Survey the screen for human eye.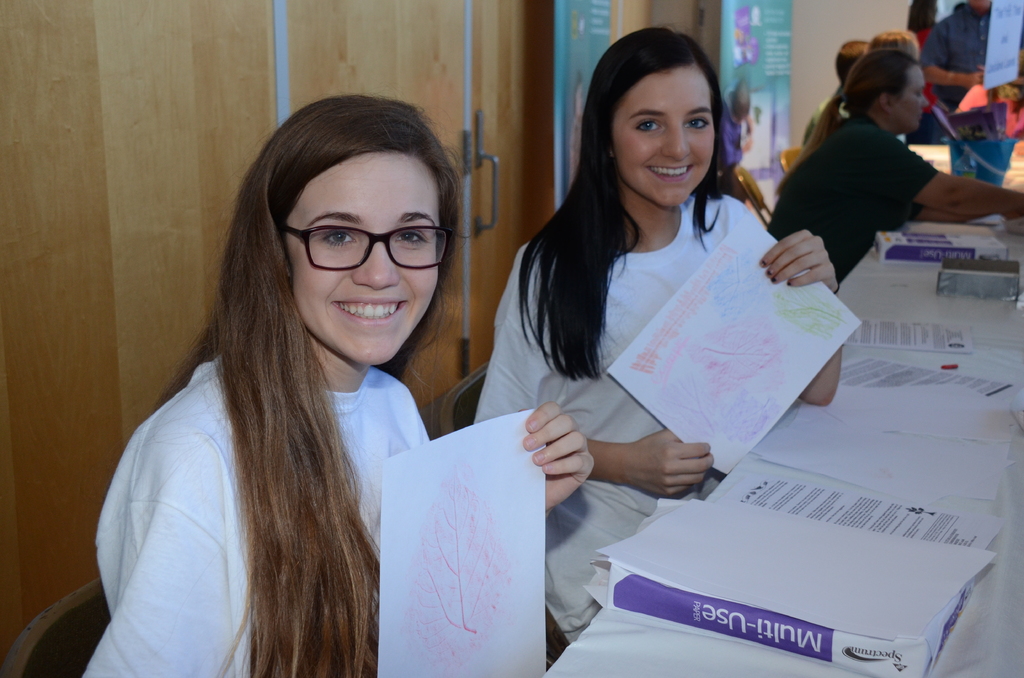
Survey found: left=394, top=229, right=431, bottom=248.
